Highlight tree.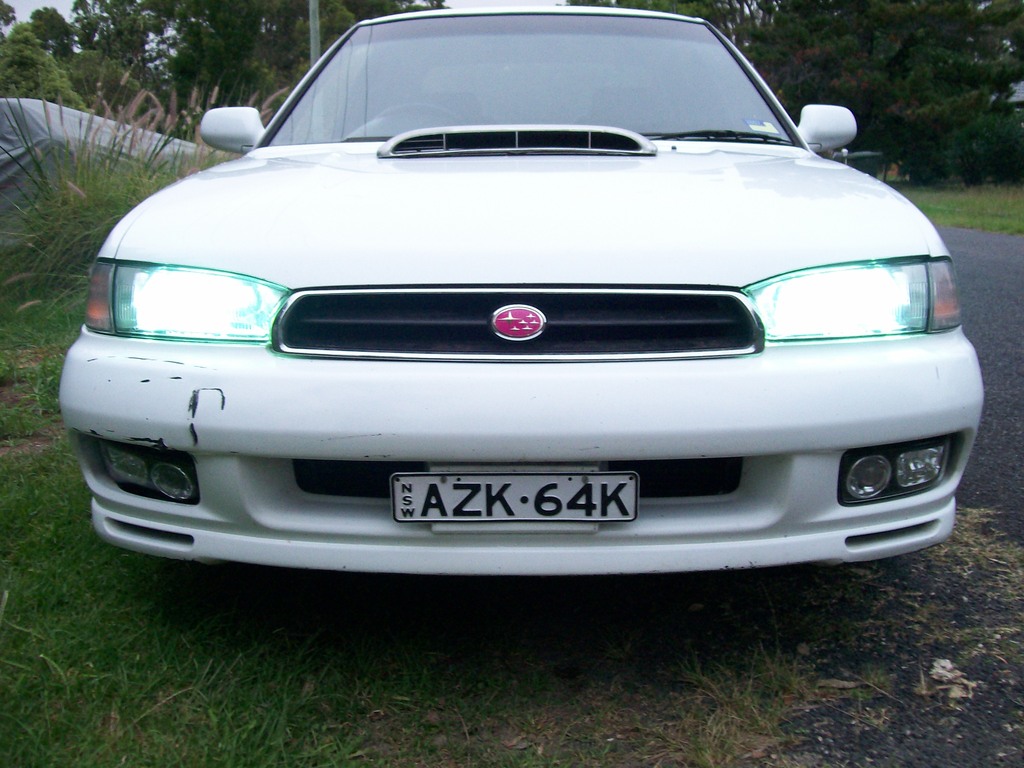
Highlighted region: <bbox>296, 15, 312, 68</bbox>.
